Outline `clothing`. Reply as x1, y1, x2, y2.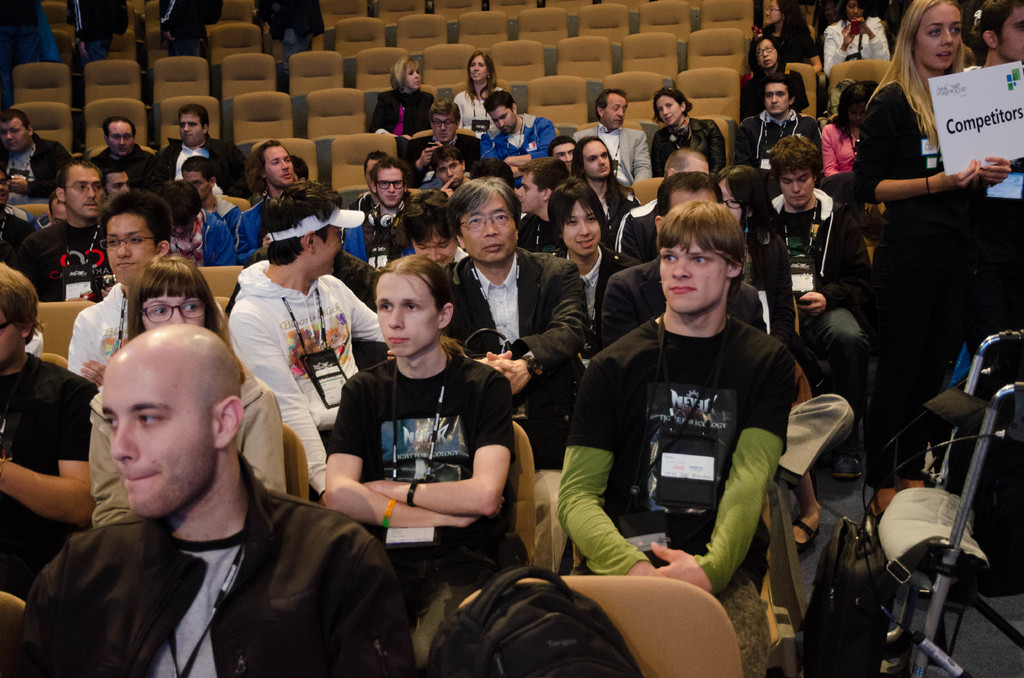
564, 248, 806, 607.
